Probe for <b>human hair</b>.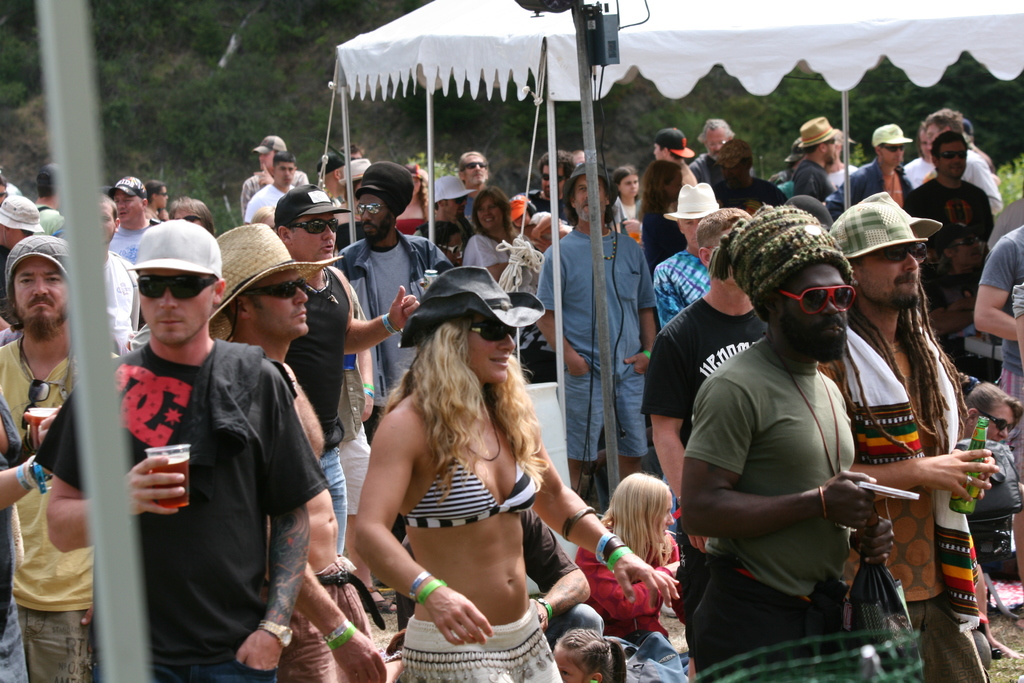
Probe result: BBox(601, 473, 668, 568).
